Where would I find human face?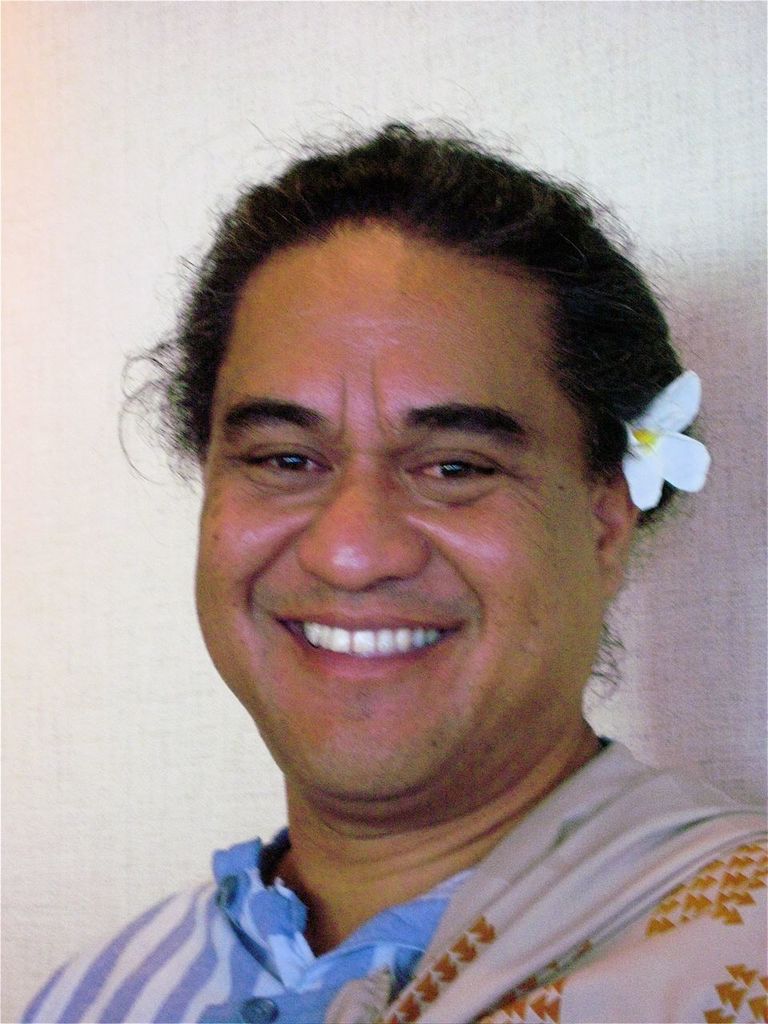
At box(202, 212, 594, 809).
